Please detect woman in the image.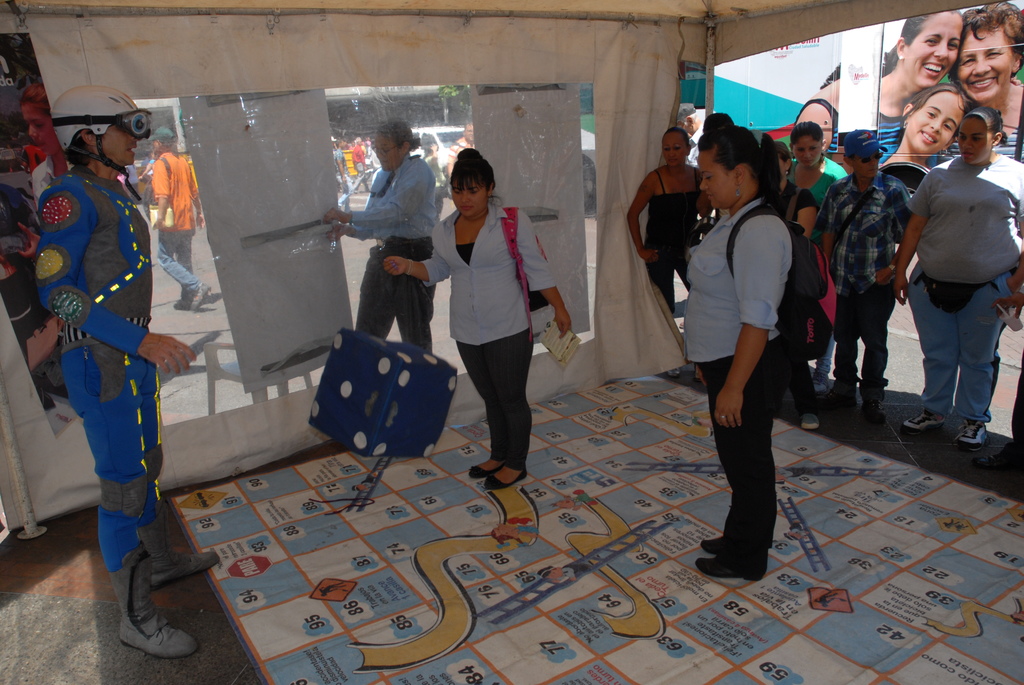
bbox(376, 145, 571, 489).
